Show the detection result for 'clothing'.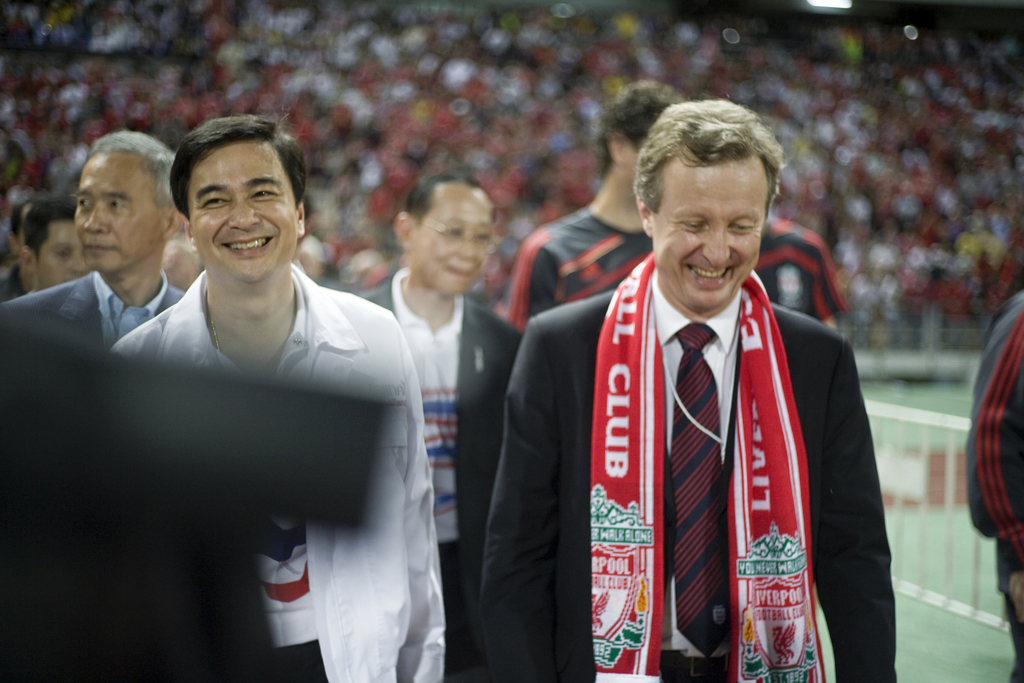
[left=0, top=253, right=209, bottom=336].
